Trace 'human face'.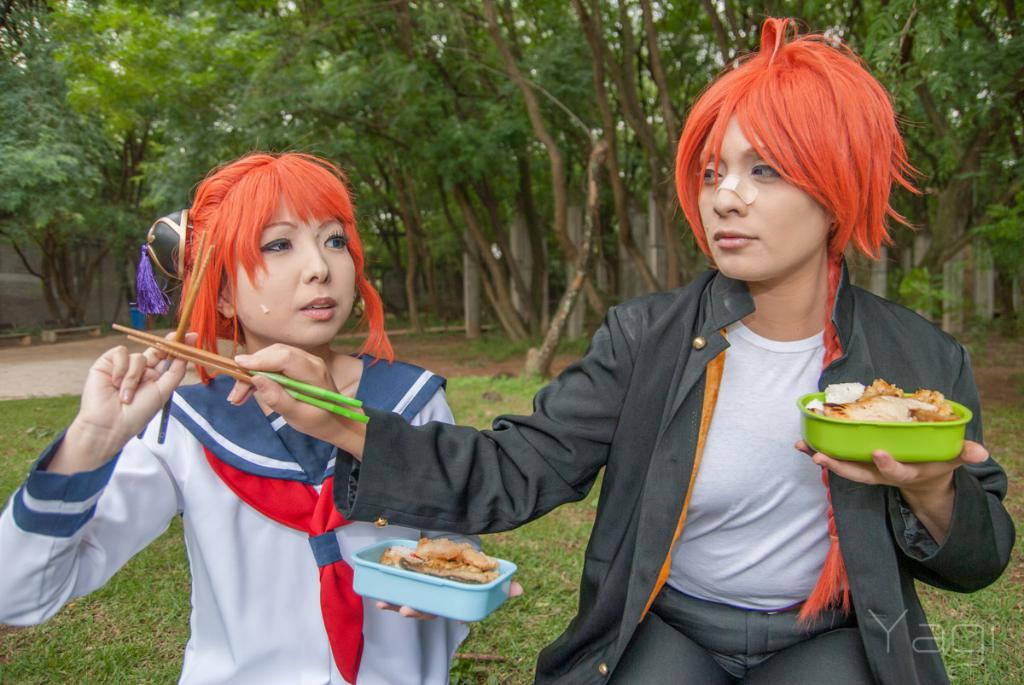
Traced to (227, 192, 355, 341).
